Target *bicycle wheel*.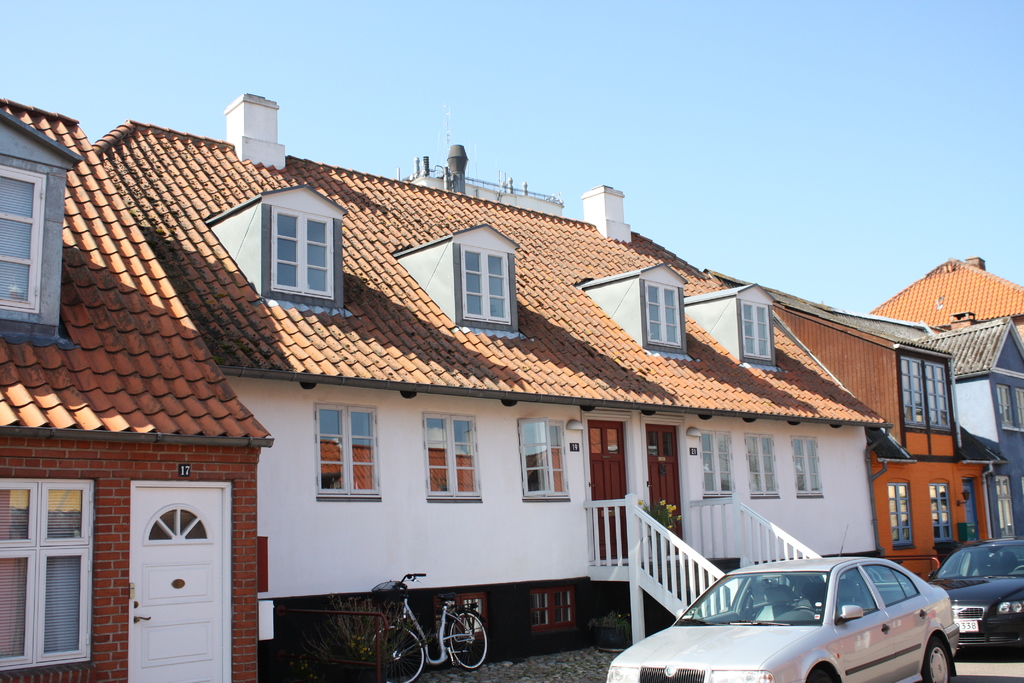
Target region: (370,625,425,682).
